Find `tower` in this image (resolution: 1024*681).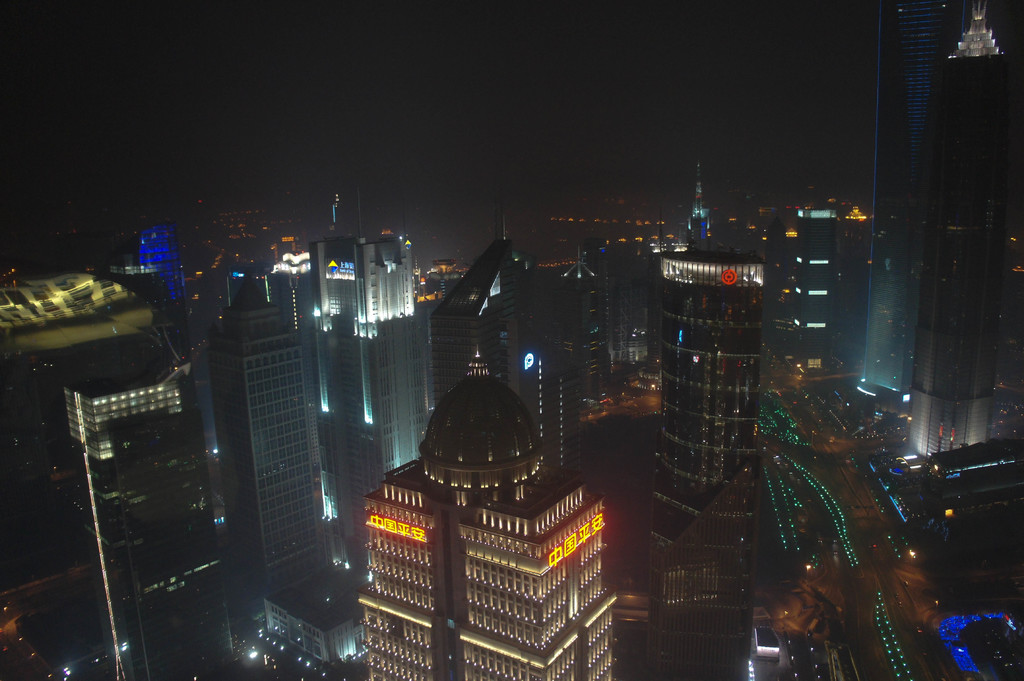
x1=912, y1=0, x2=1016, y2=463.
